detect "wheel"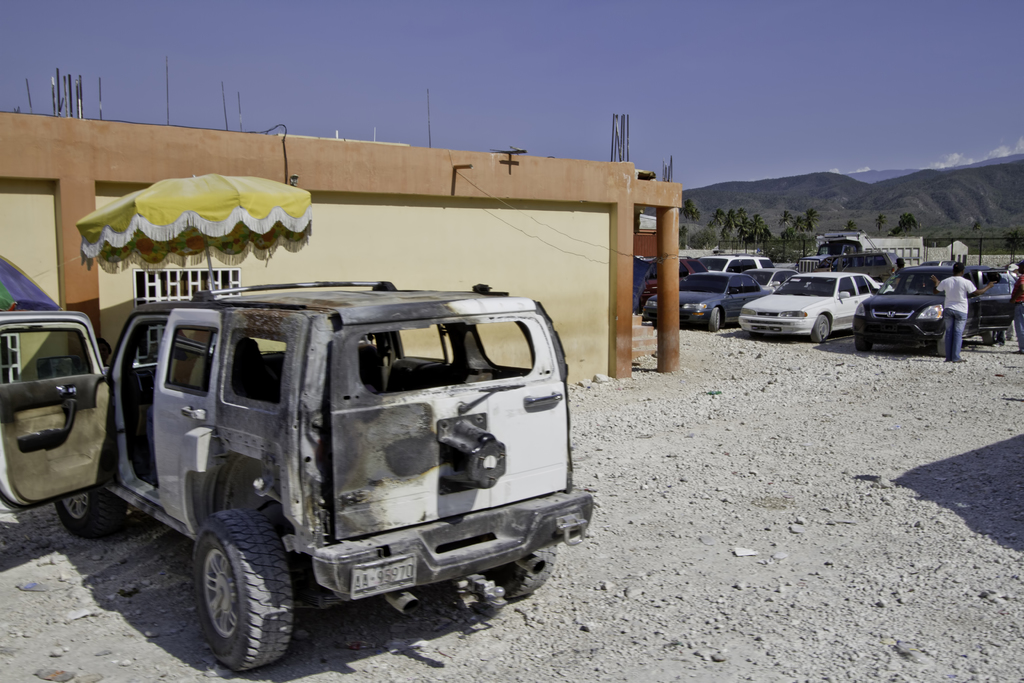
[484,542,559,600]
